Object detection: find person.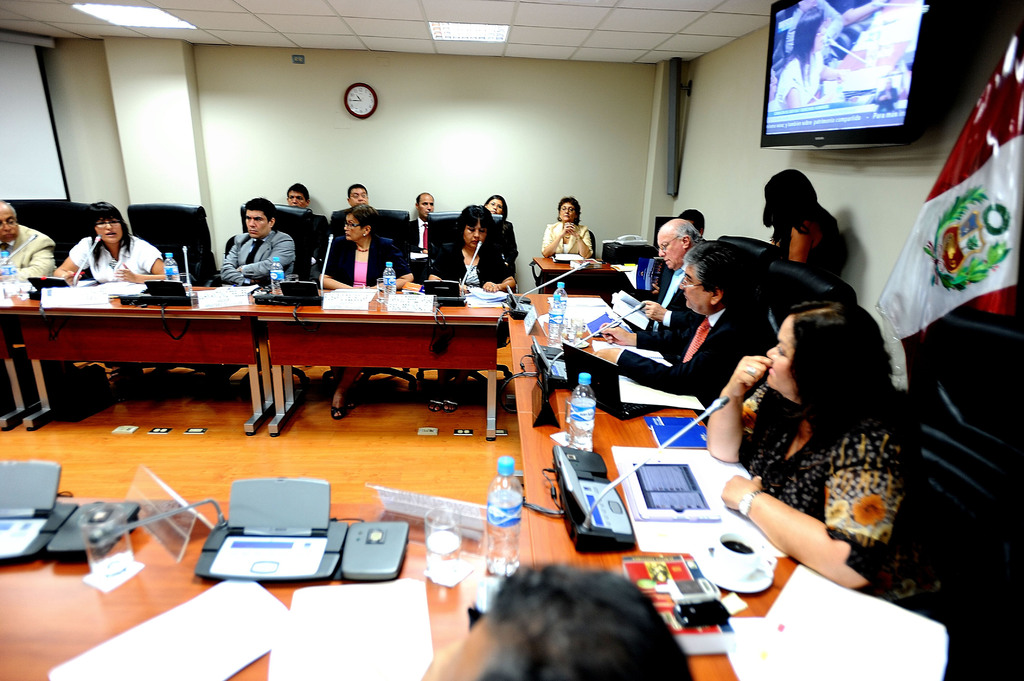
bbox(600, 244, 784, 397).
